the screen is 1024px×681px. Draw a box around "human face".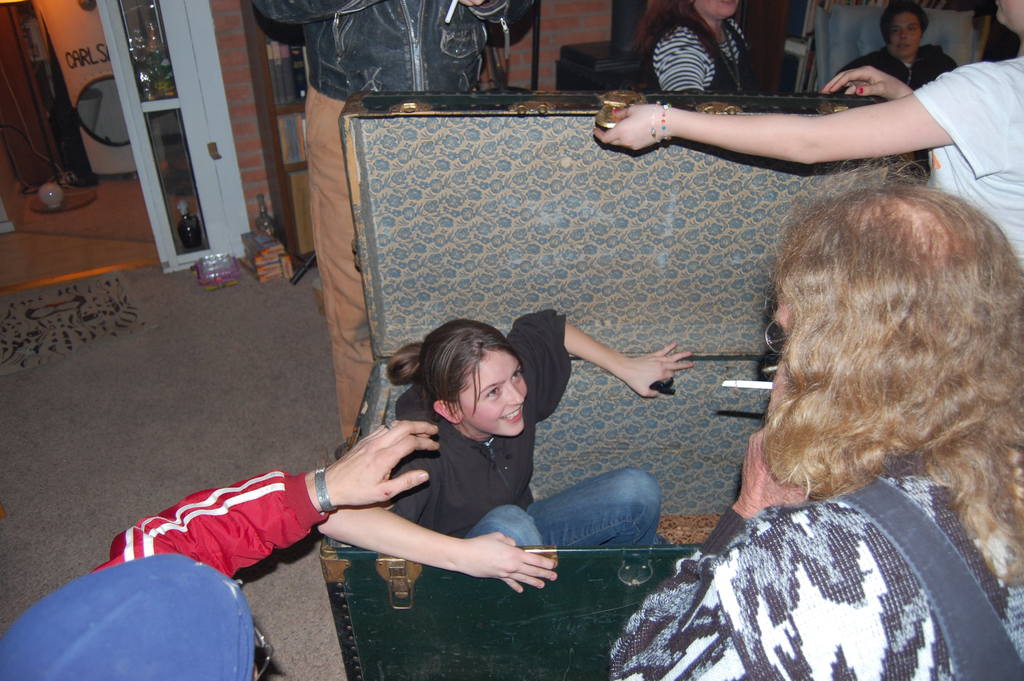
x1=458 y1=351 x2=525 y2=431.
